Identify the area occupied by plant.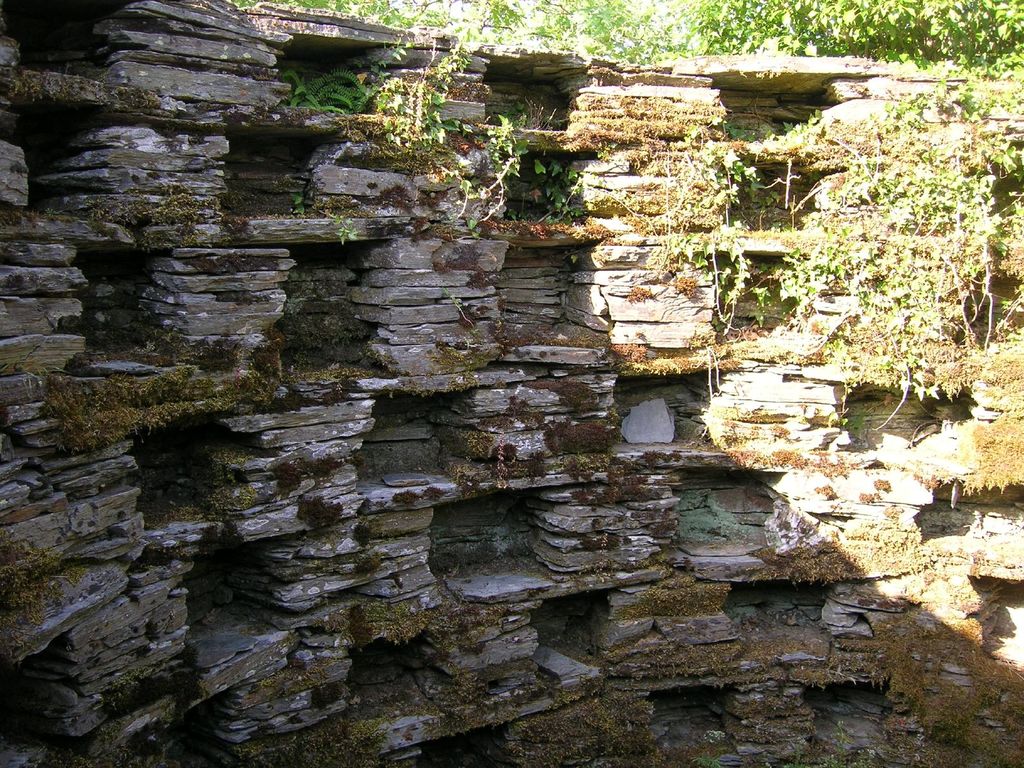
Area: (x1=591, y1=515, x2=602, y2=529).
